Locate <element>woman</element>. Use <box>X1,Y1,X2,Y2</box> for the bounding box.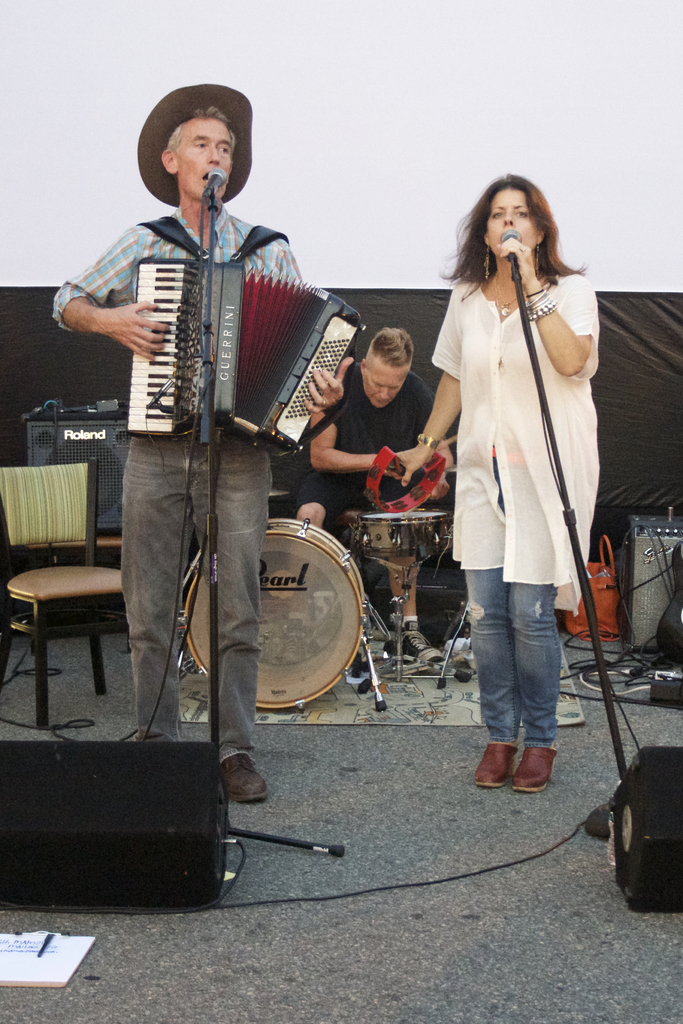
<box>391,171,602,795</box>.
